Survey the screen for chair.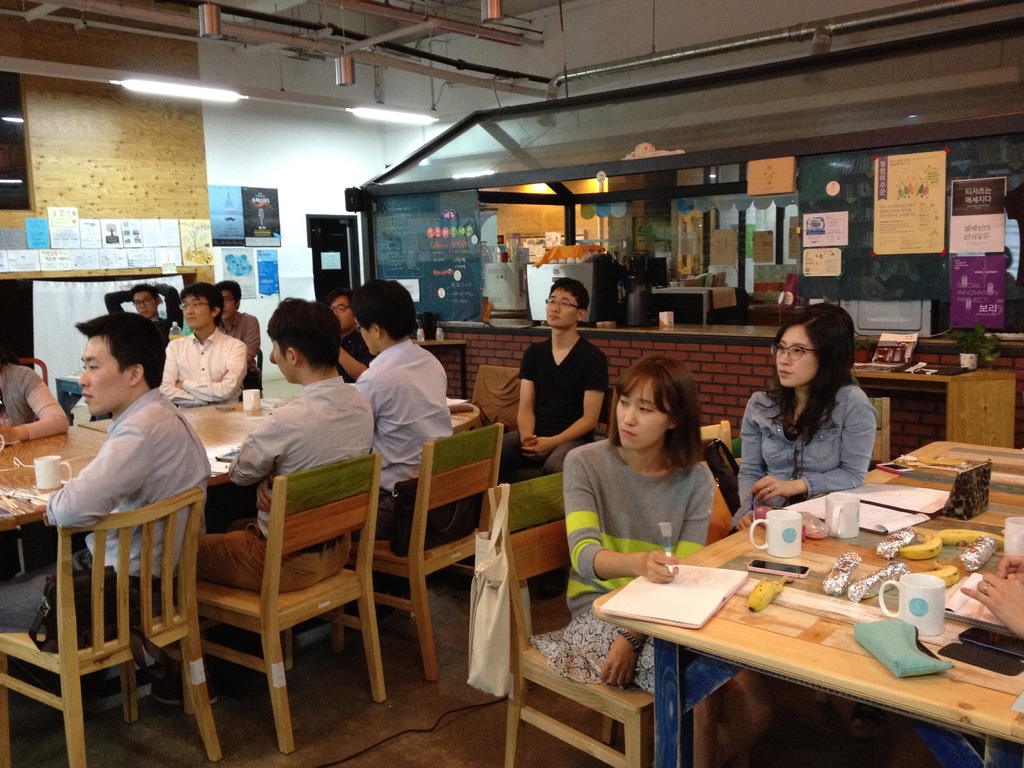
Survey found: x1=483 y1=471 x2=717 y2=767.
